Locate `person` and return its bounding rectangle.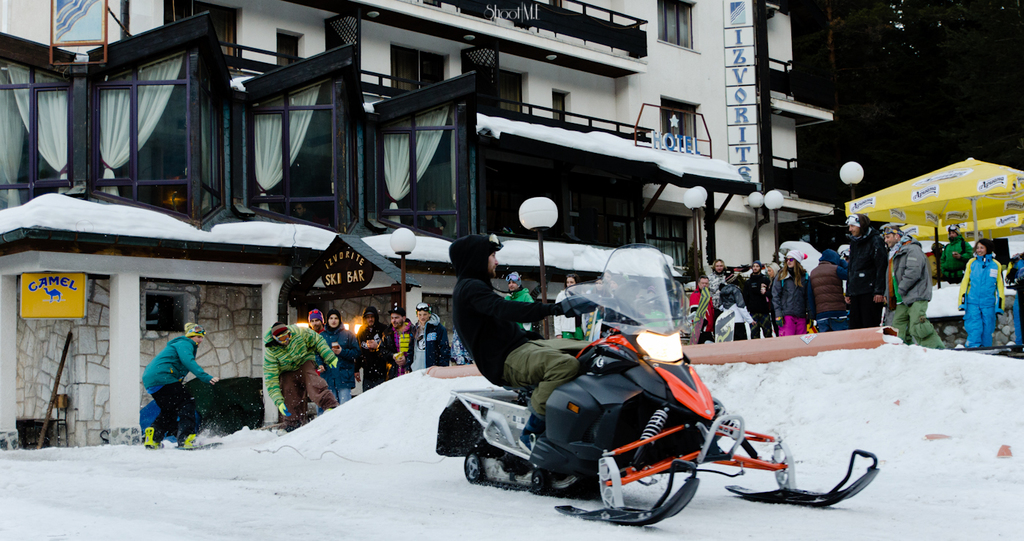
BBox(265, 324, 336, 429).
